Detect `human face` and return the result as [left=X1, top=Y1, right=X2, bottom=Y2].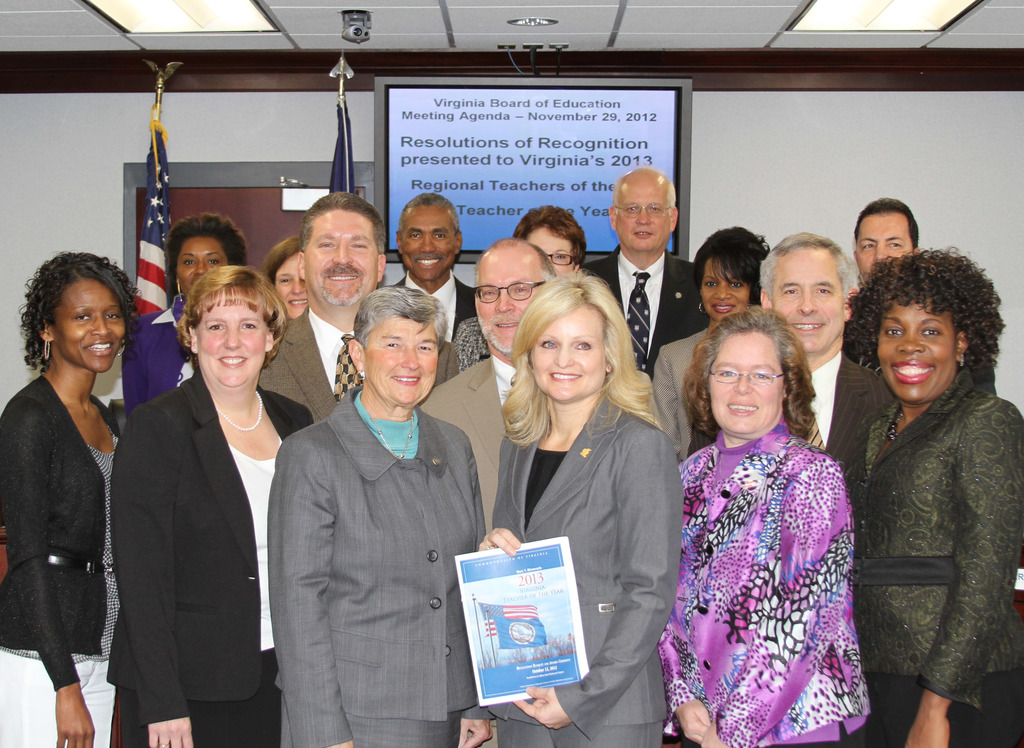
[left=196, top=285, right=264, bottom=384].
